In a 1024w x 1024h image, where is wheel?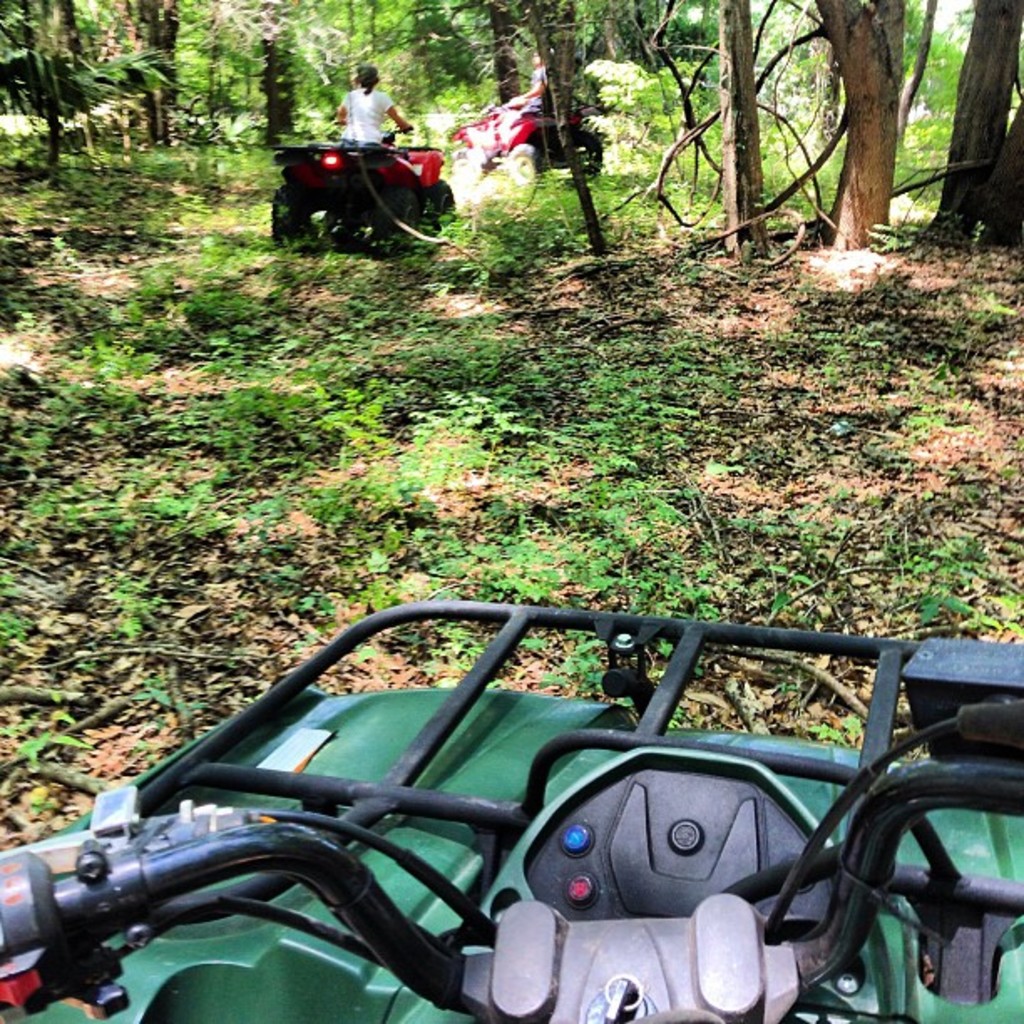
select_region(504, 136, 545, 191).
